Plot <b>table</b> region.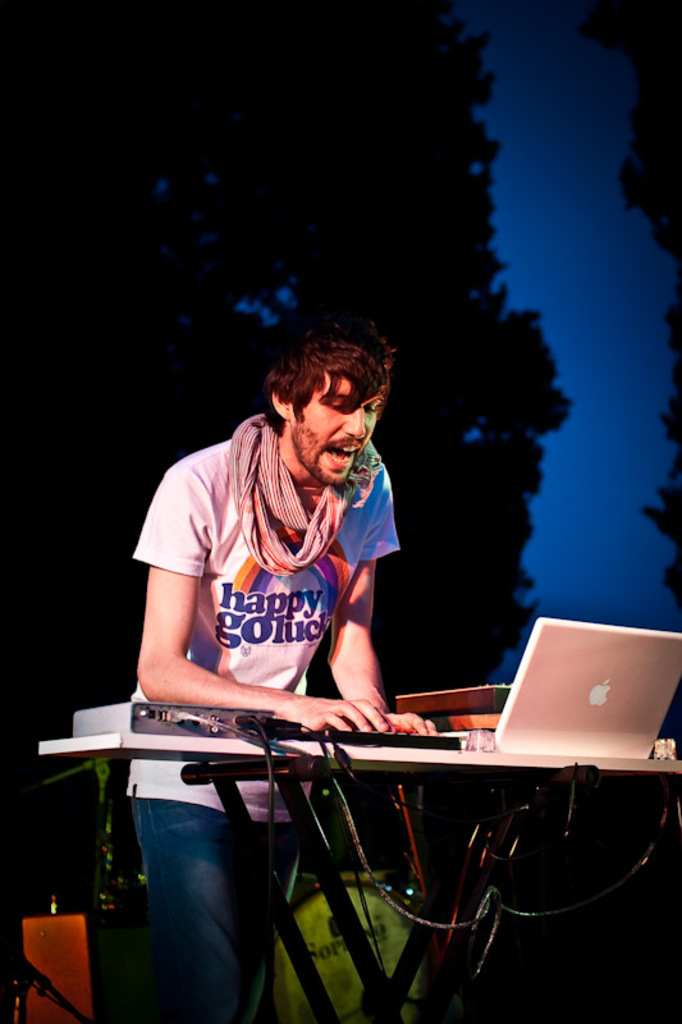
Plotted at rect(40, 714, 681, 1023).
